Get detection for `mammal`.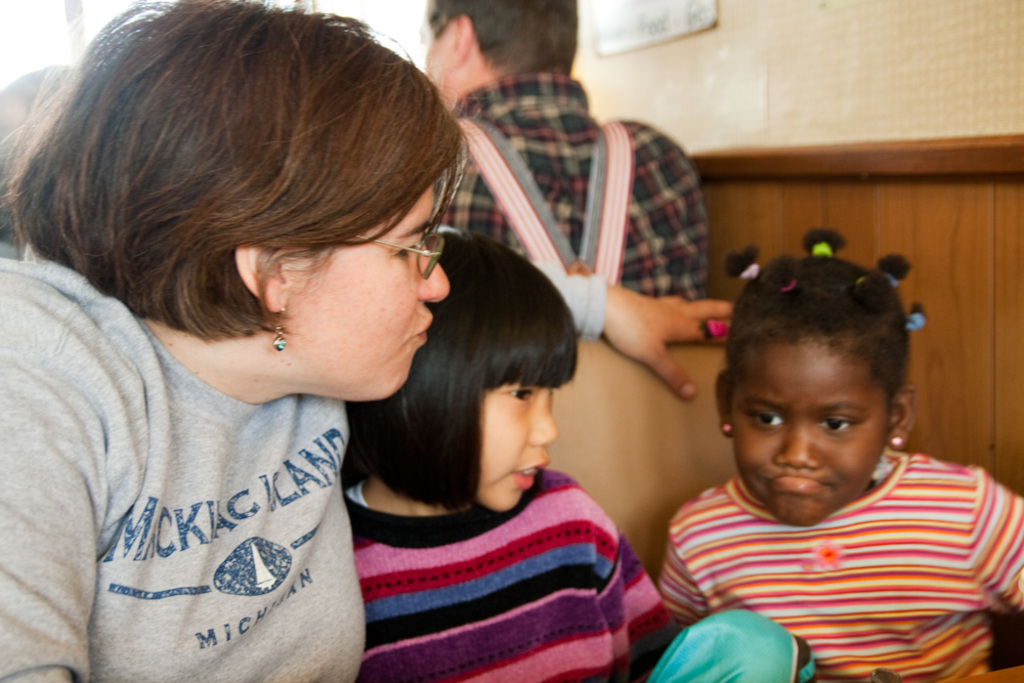
Detection: l=422, t=0, r=718, b=336.
